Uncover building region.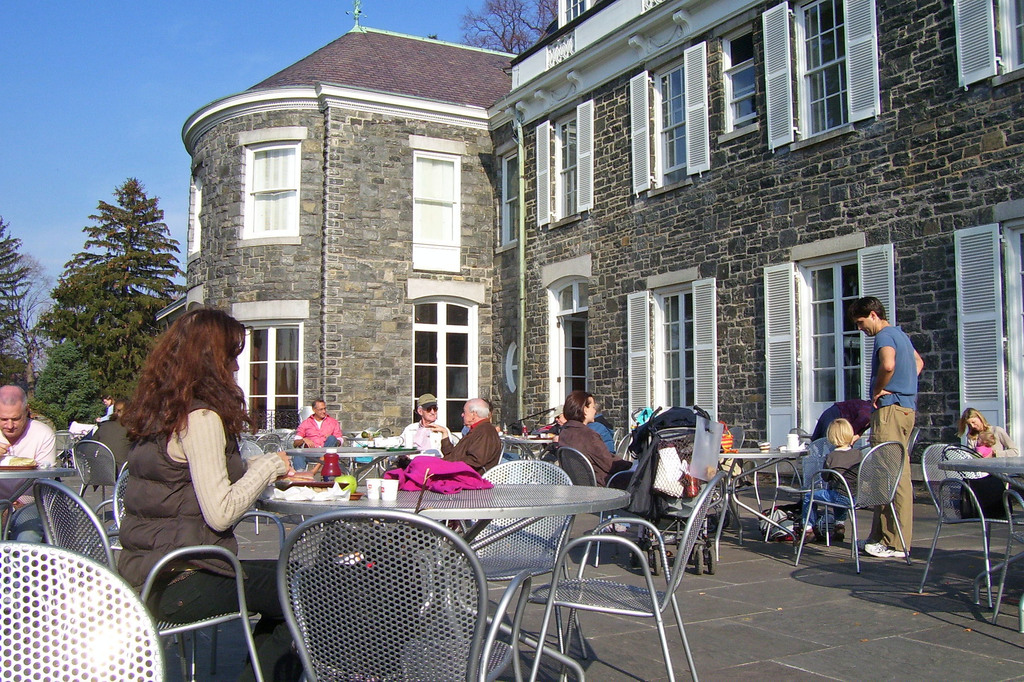
Uncovered: detection(154, 0, 1023, 528).
